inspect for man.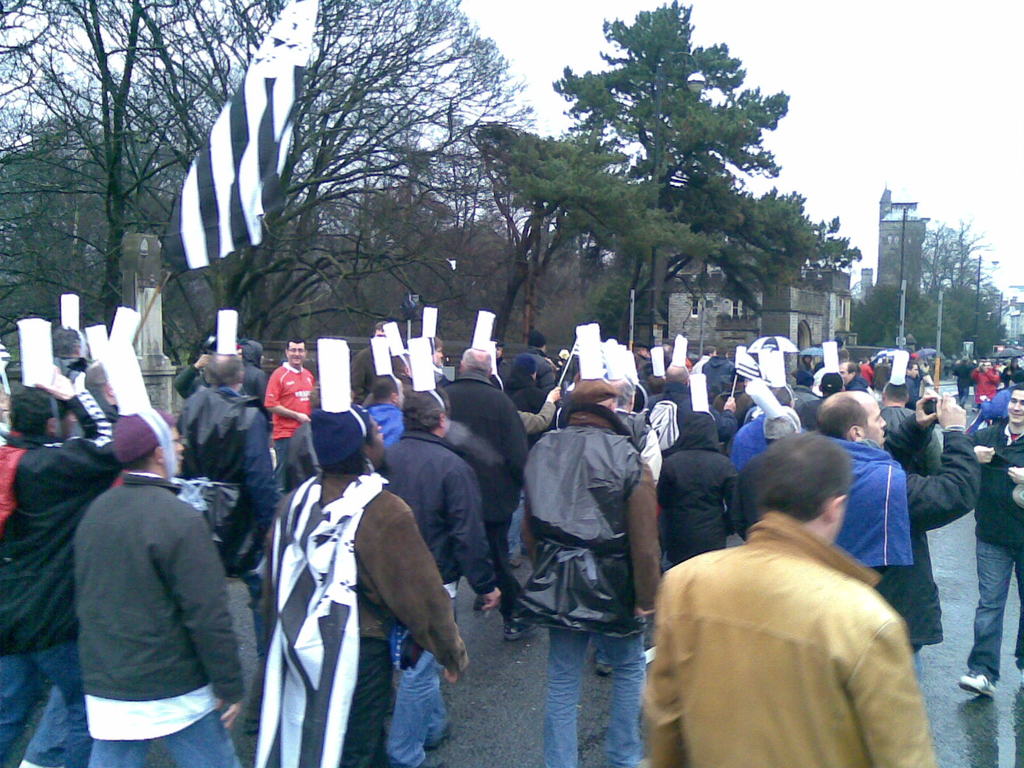
Inspection: <bbox>524, 372, 654, 767</bbox>.
